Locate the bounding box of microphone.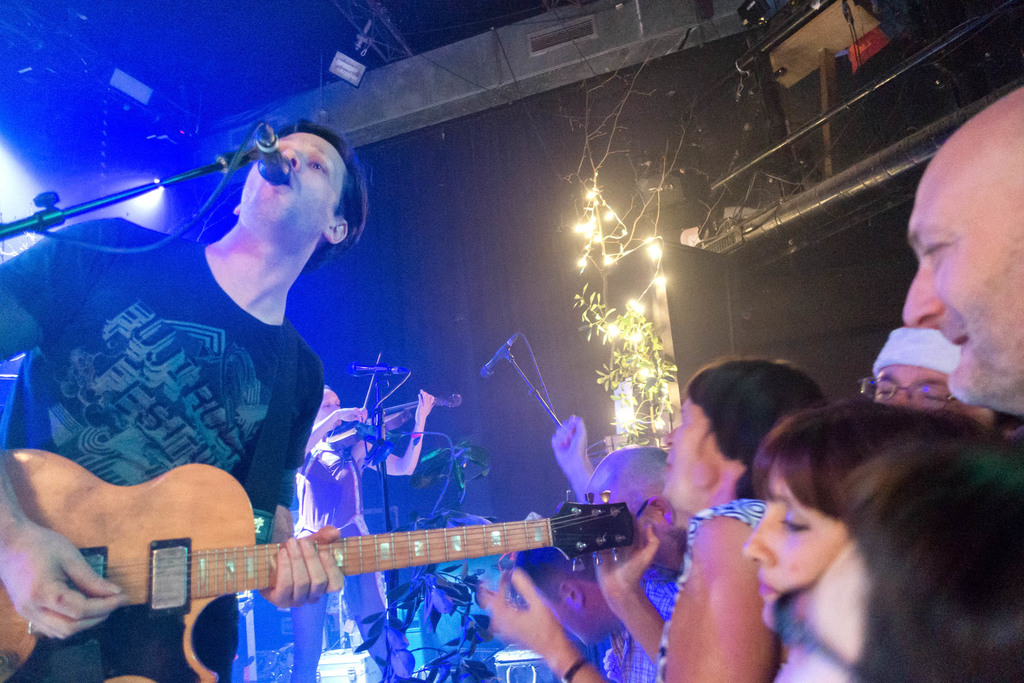
Bounding box: Rect(257, 135, 294, 185).
